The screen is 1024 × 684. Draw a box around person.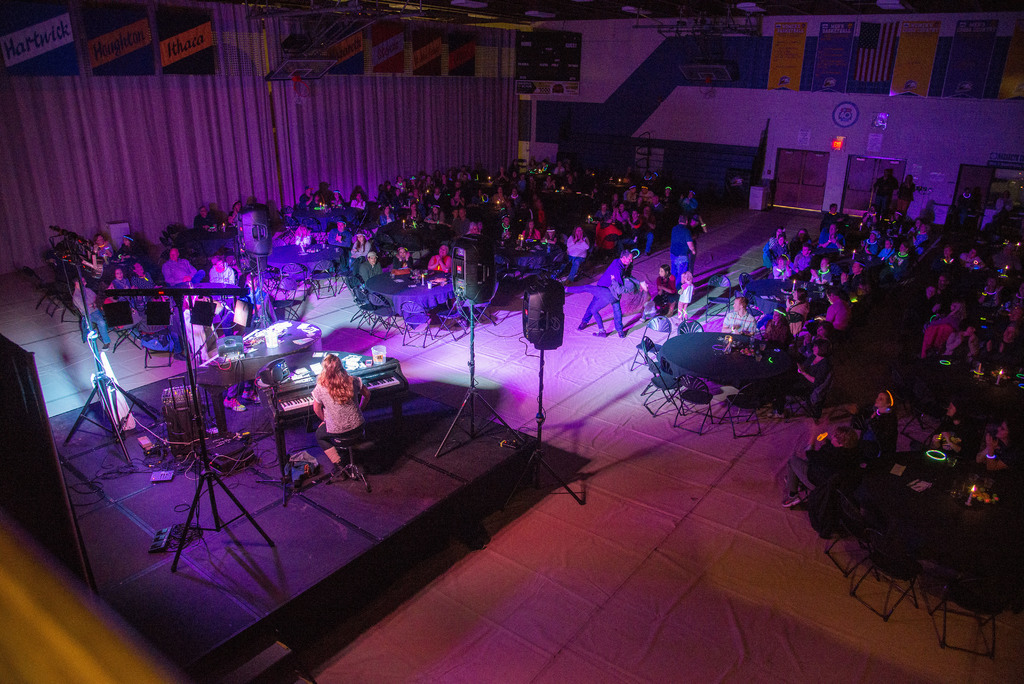
687/216/698/272.
